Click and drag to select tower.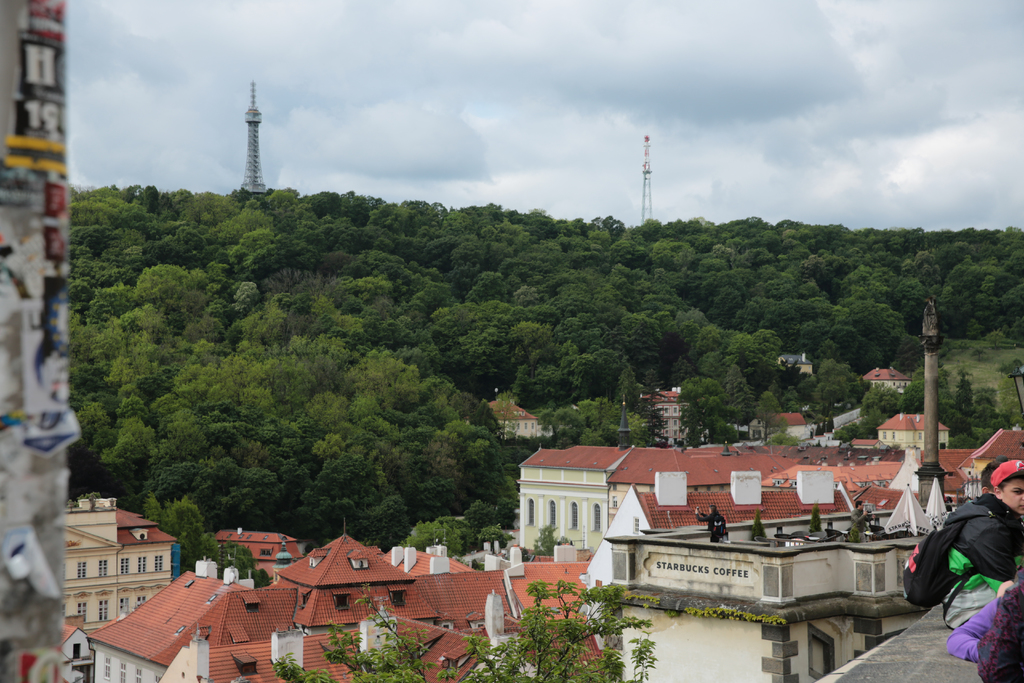
Selection: BBox(645, 135, 648, 224).
